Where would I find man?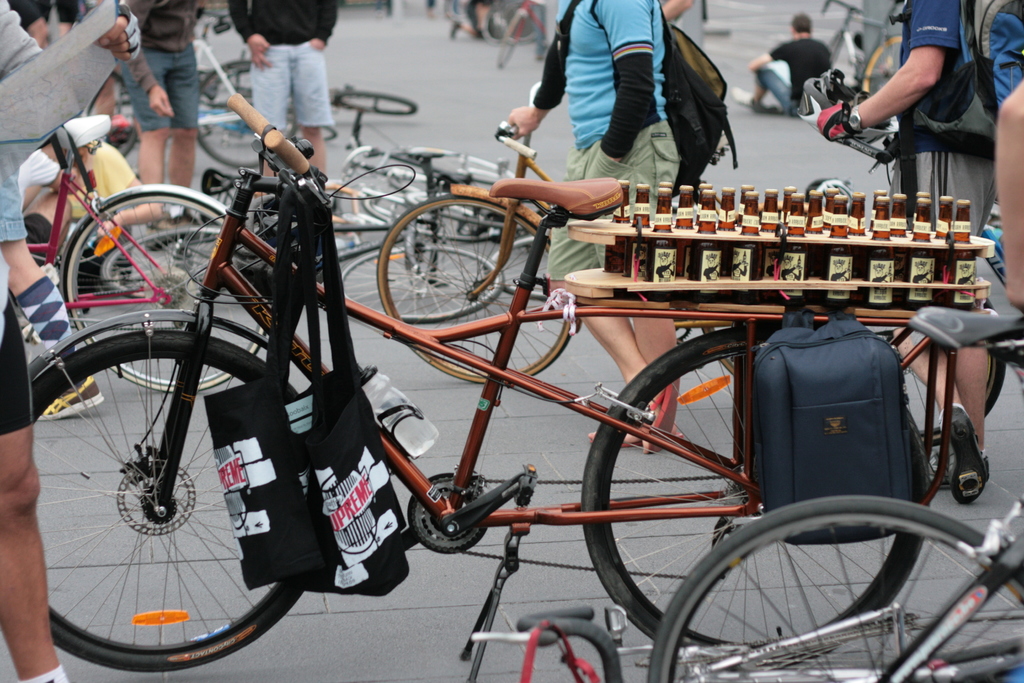
At 111 0 208 242.
